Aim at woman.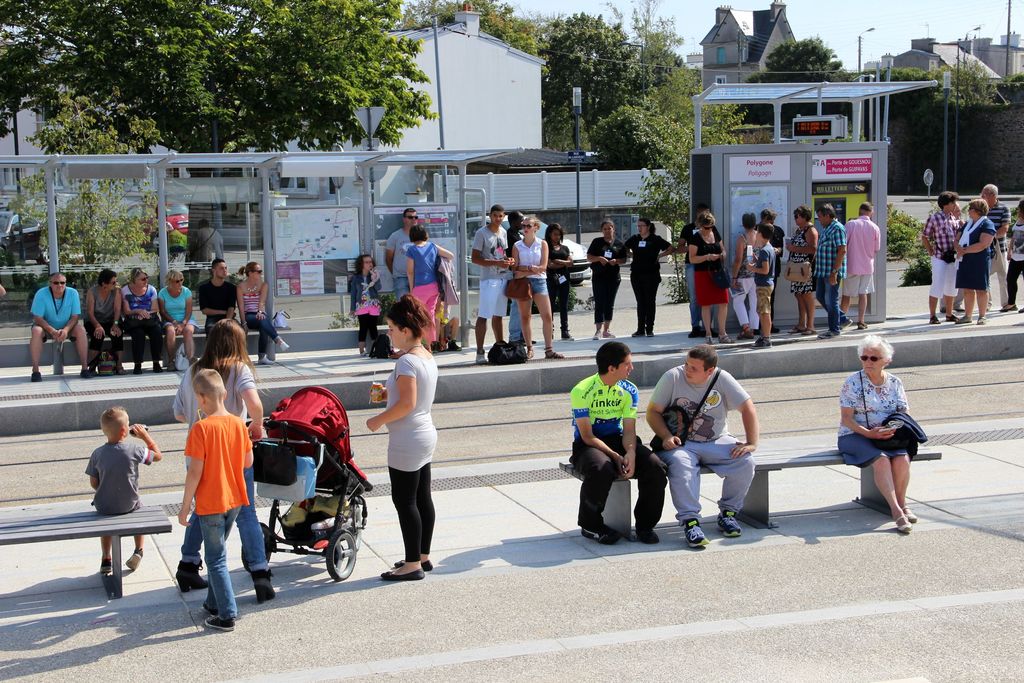
Aimed at 685/208/730/345.
